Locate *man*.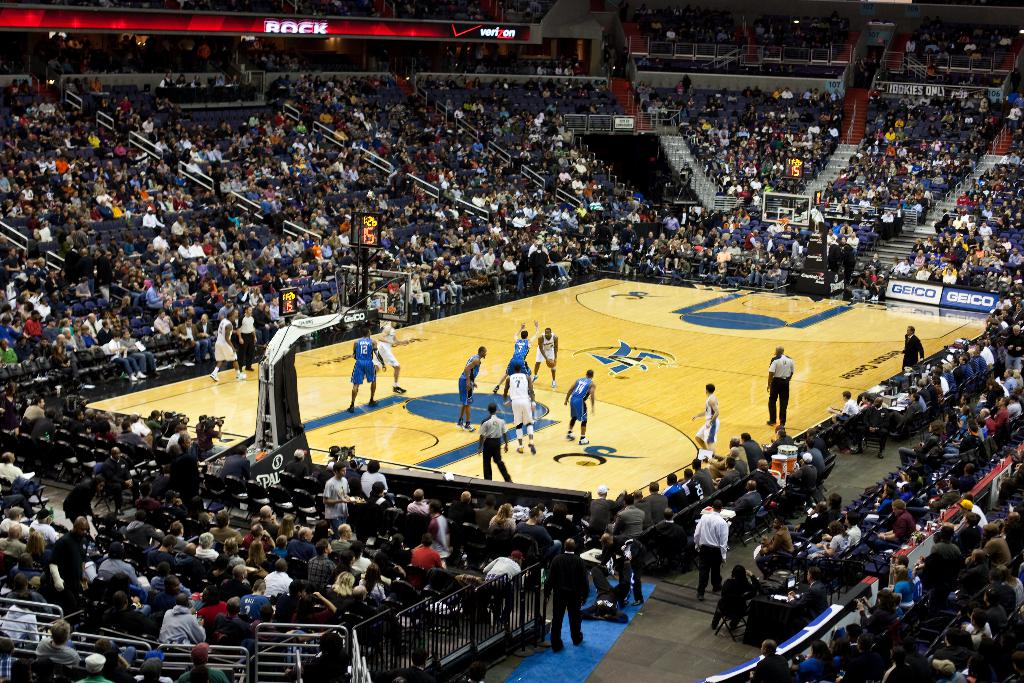
Bounding box: 695/504/727/607.
